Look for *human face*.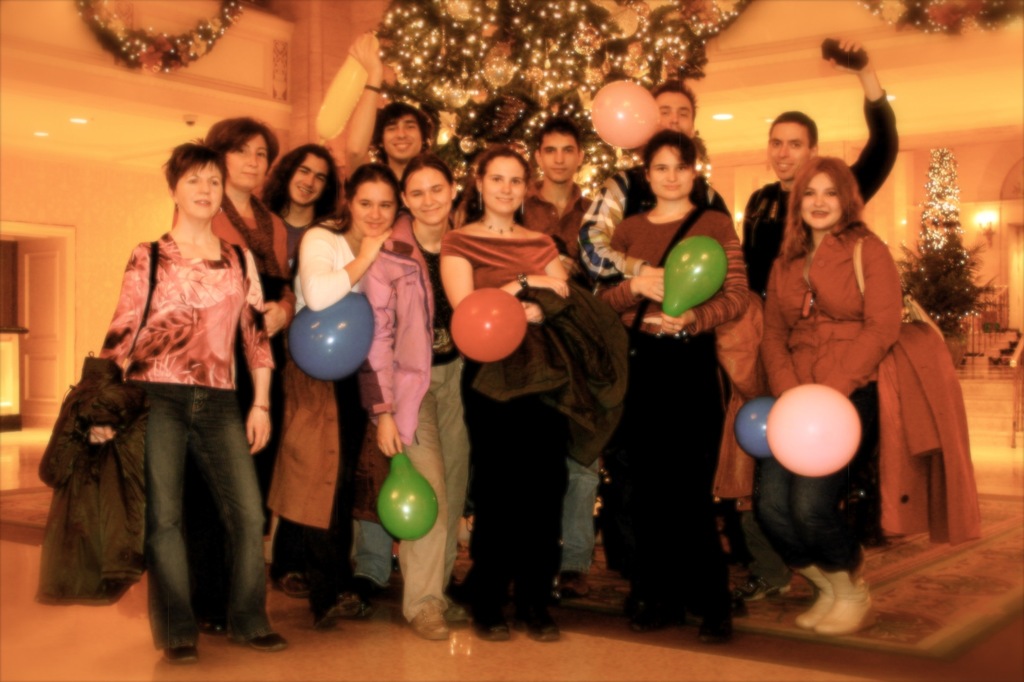
Found: l=488, t=153, r=525, b=208.
